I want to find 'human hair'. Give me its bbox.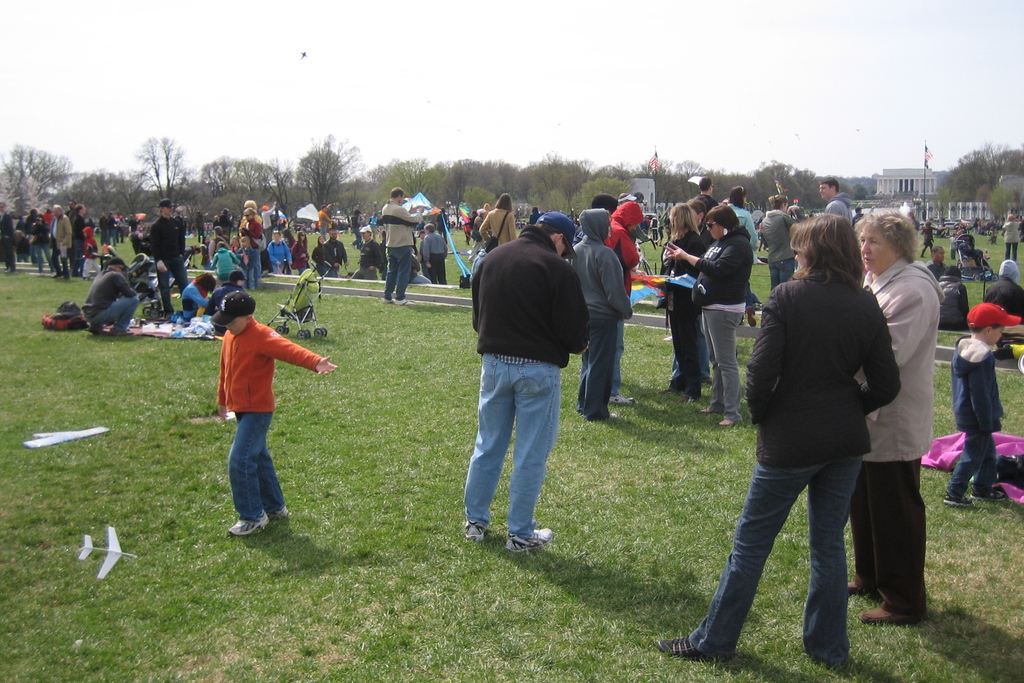
<bbox>702, 177, 714, 186</bbox>.
